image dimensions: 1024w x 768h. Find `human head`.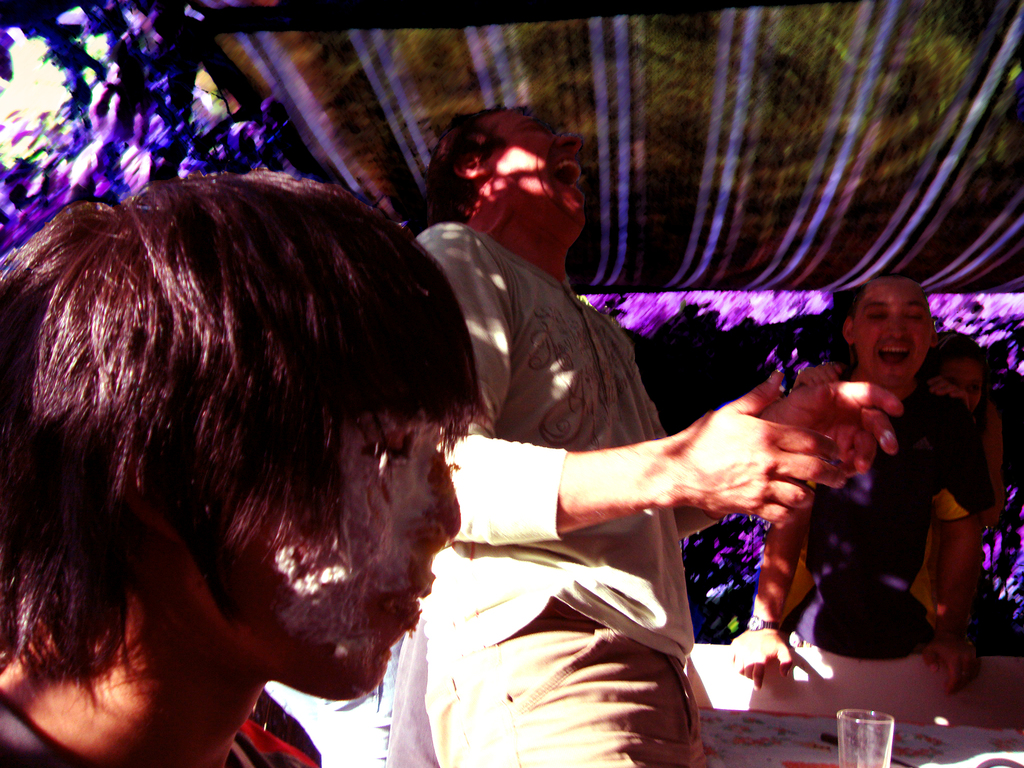
box(426, 111, 588, 238).
